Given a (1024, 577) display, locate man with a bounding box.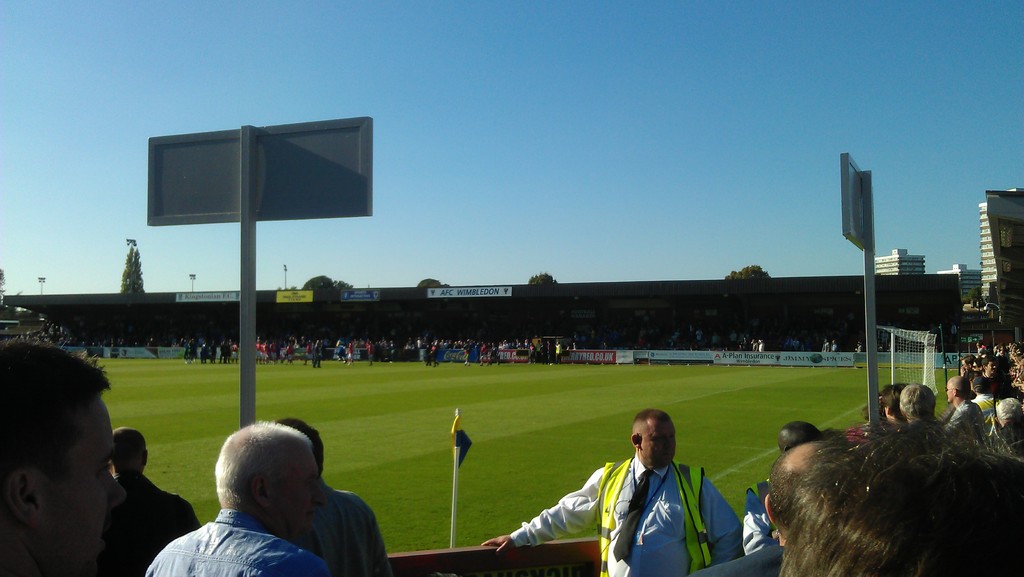
Located: <box>97,428,206,576</box>.
